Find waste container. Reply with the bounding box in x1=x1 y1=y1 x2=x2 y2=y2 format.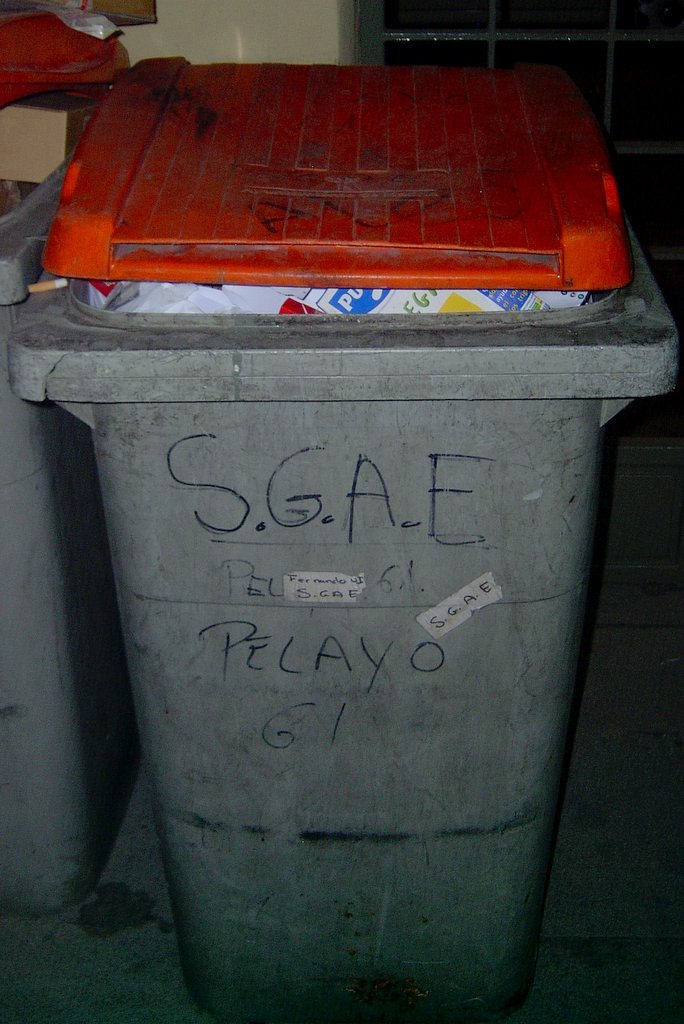
x1=39 y1=152 x2=648 y2=1010.
